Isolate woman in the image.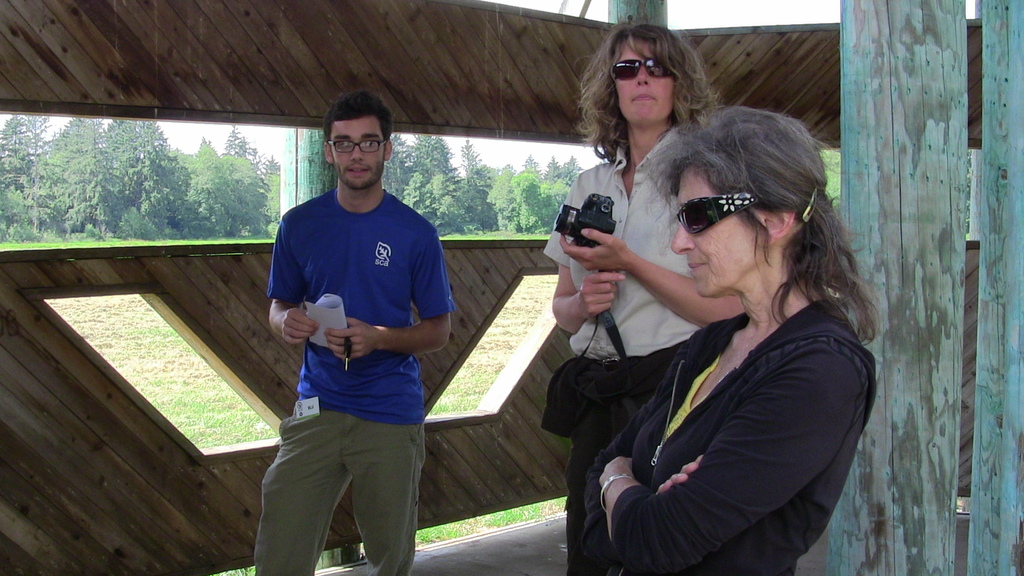
Isolated region: locate(552, 23, 734, 575).
